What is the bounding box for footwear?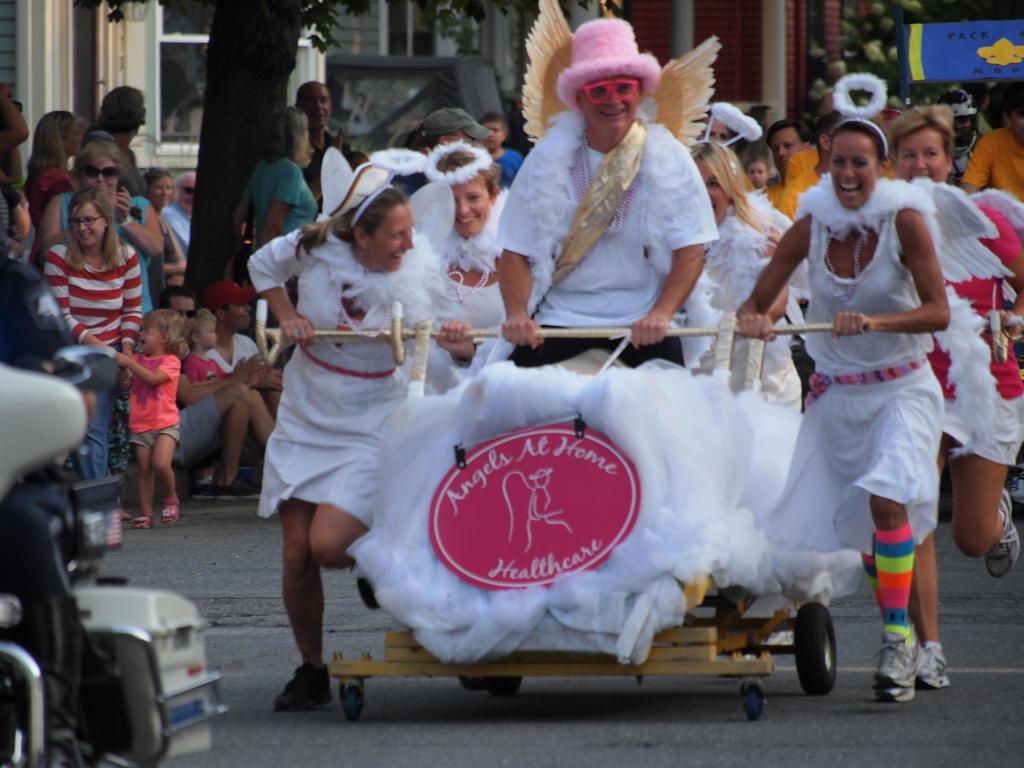
[134,514,148,529].
